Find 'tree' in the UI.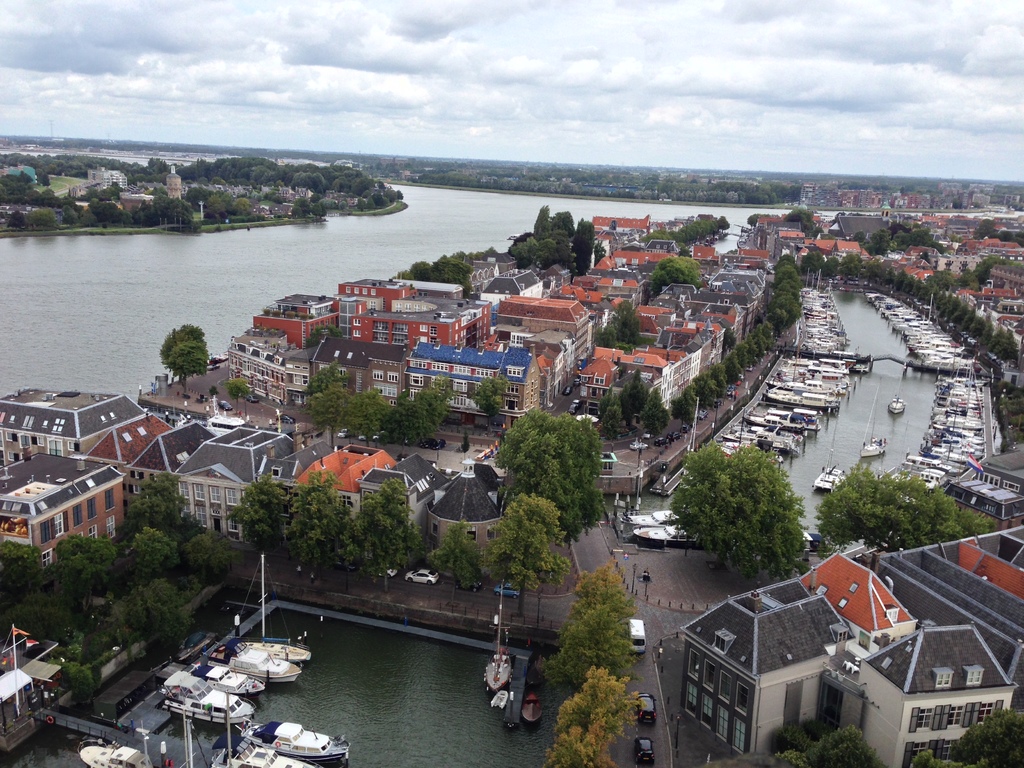
UI element at (left=419, top=372, right=463, bottom=431).
